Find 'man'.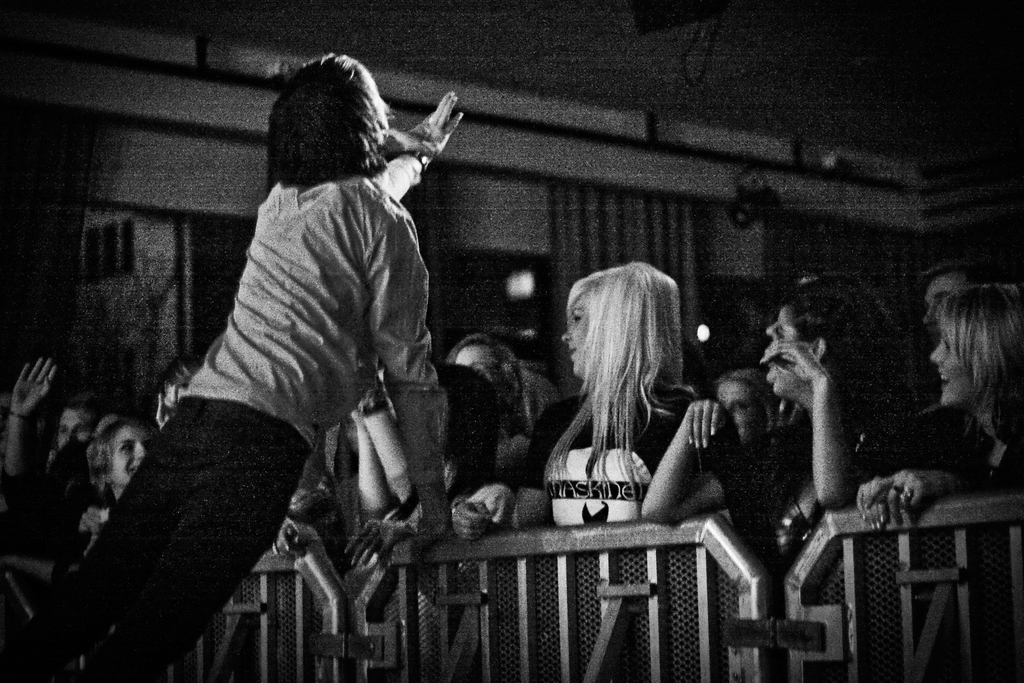
box(19, 38, 456, 682).
